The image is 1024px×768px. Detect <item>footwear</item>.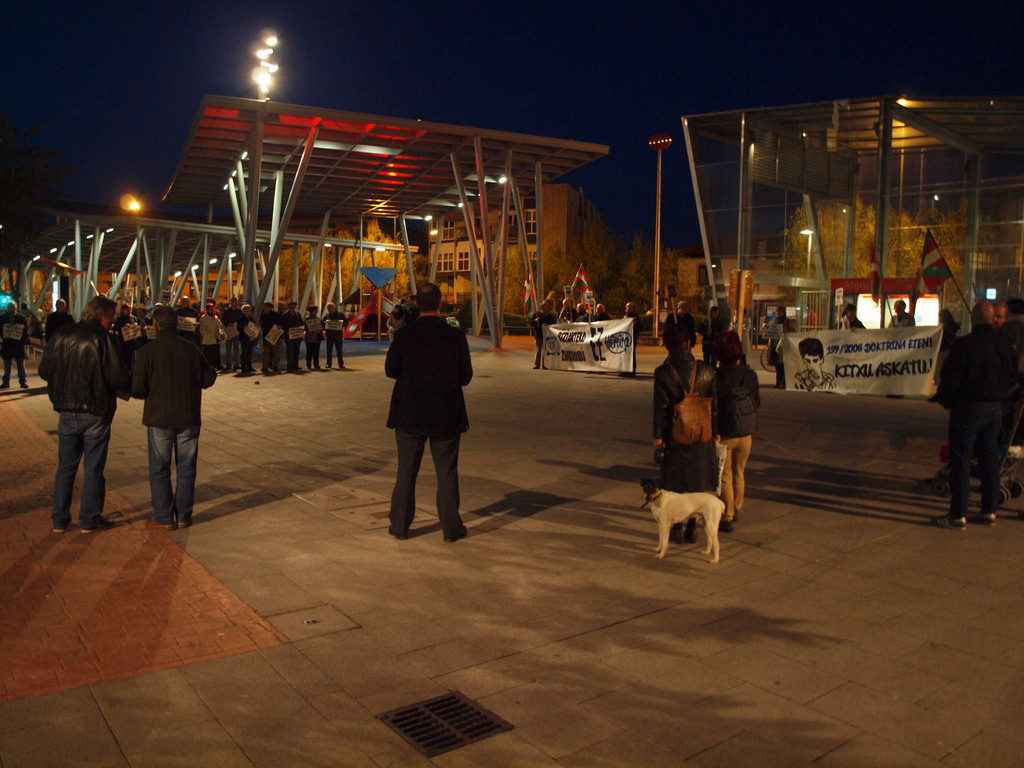
Detection: 84/520/116/532.
